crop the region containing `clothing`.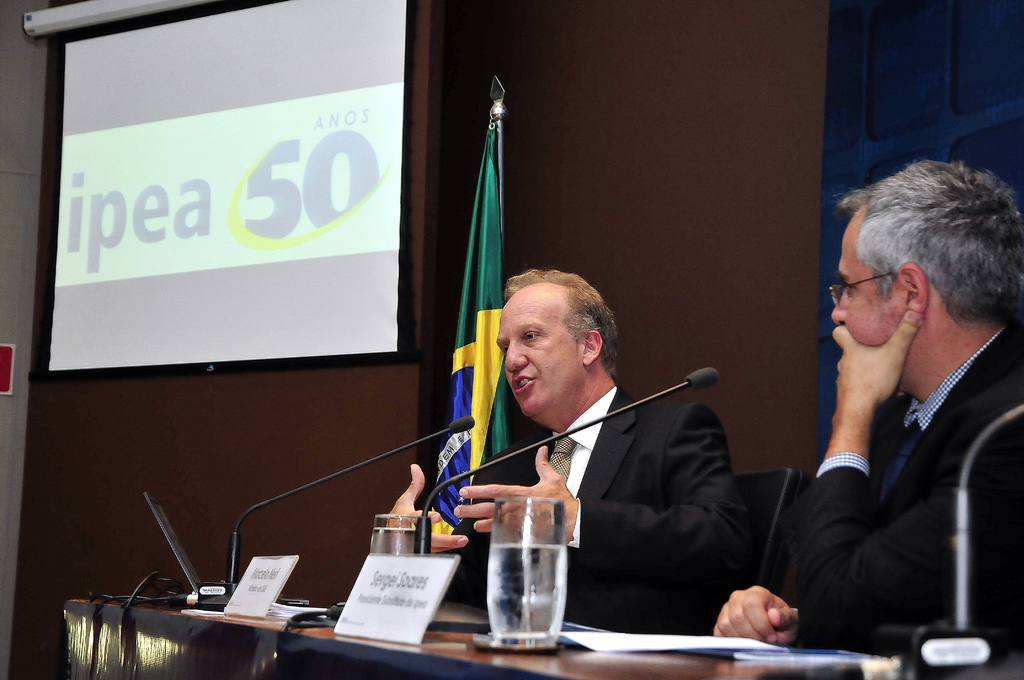
Crop region: [x1=781, y1=259, x2=1019, y2=671].
